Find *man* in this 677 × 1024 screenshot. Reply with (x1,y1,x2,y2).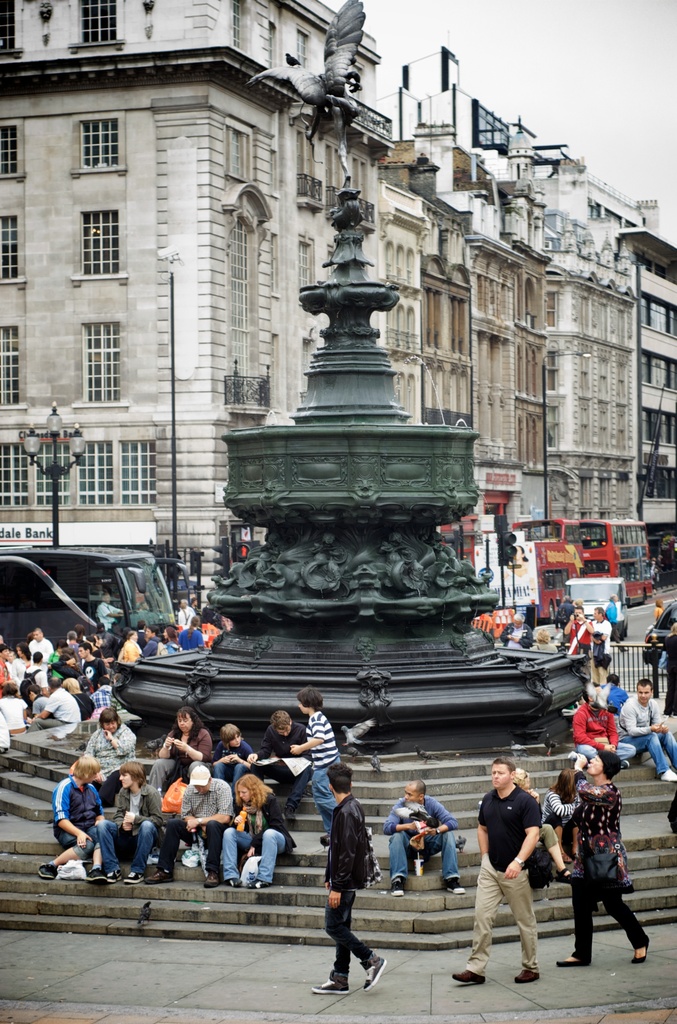
(250,708,316,824).
